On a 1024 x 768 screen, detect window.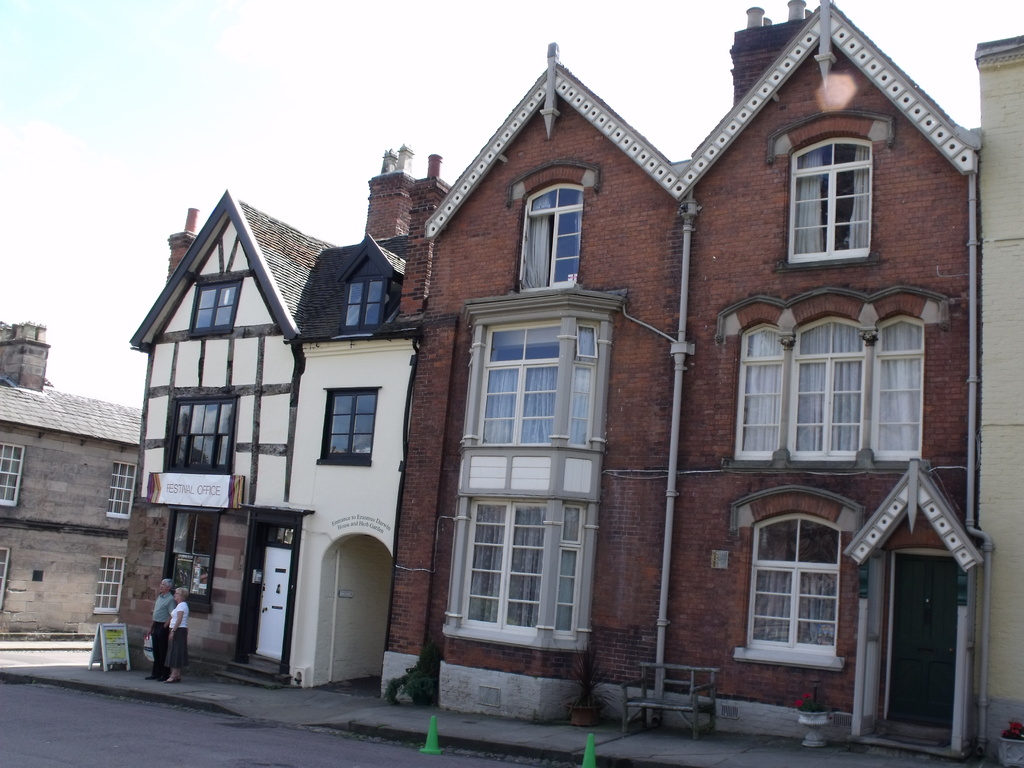
bbox=(191, 275, 244, 331).
